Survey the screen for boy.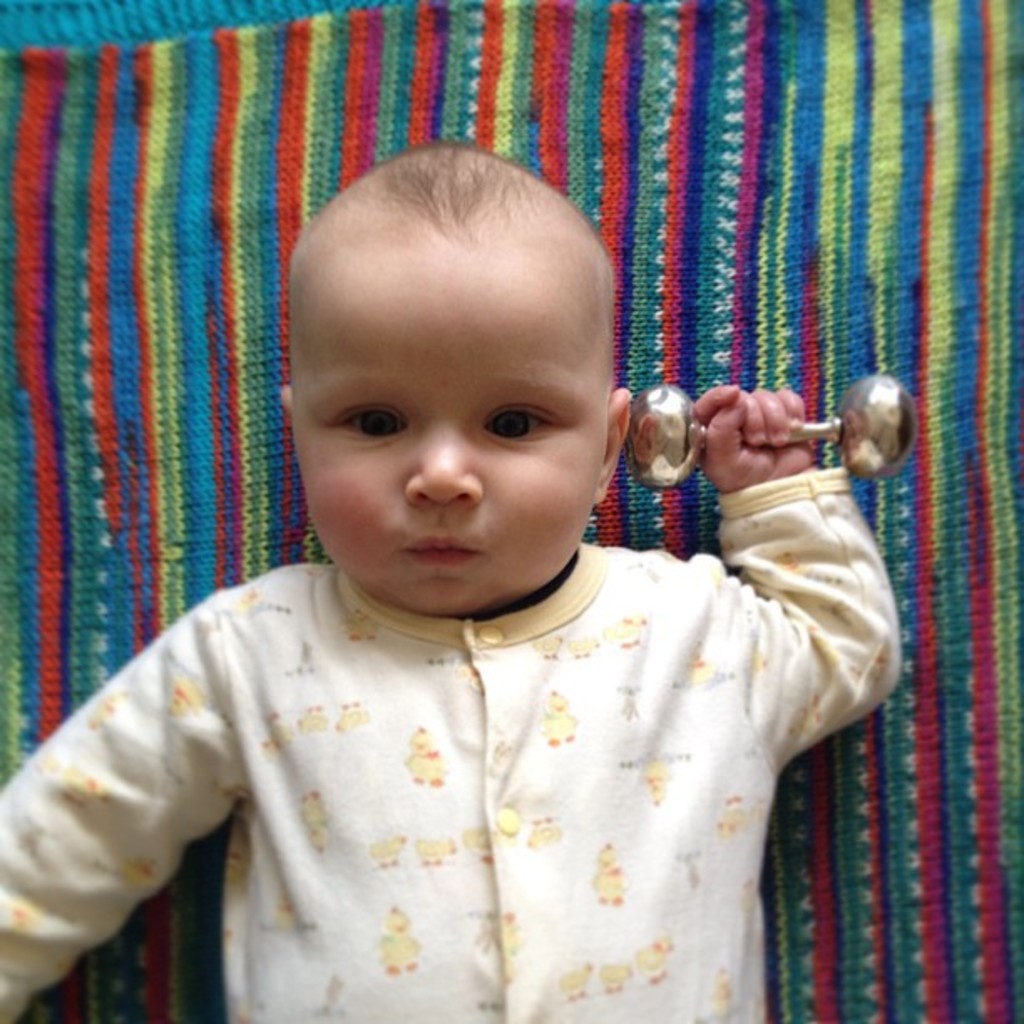
Survey found: 0 141 904 1022.
